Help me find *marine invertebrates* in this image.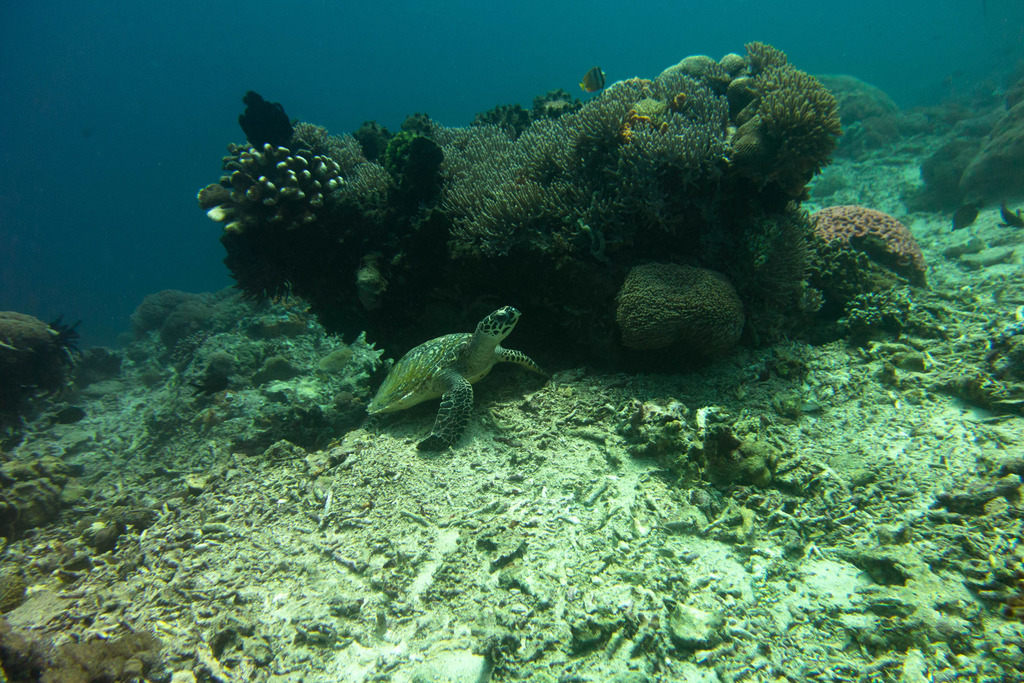
Found it: {"x1": 456, "y1": 110, "x2": 605, "y2": 290}.
